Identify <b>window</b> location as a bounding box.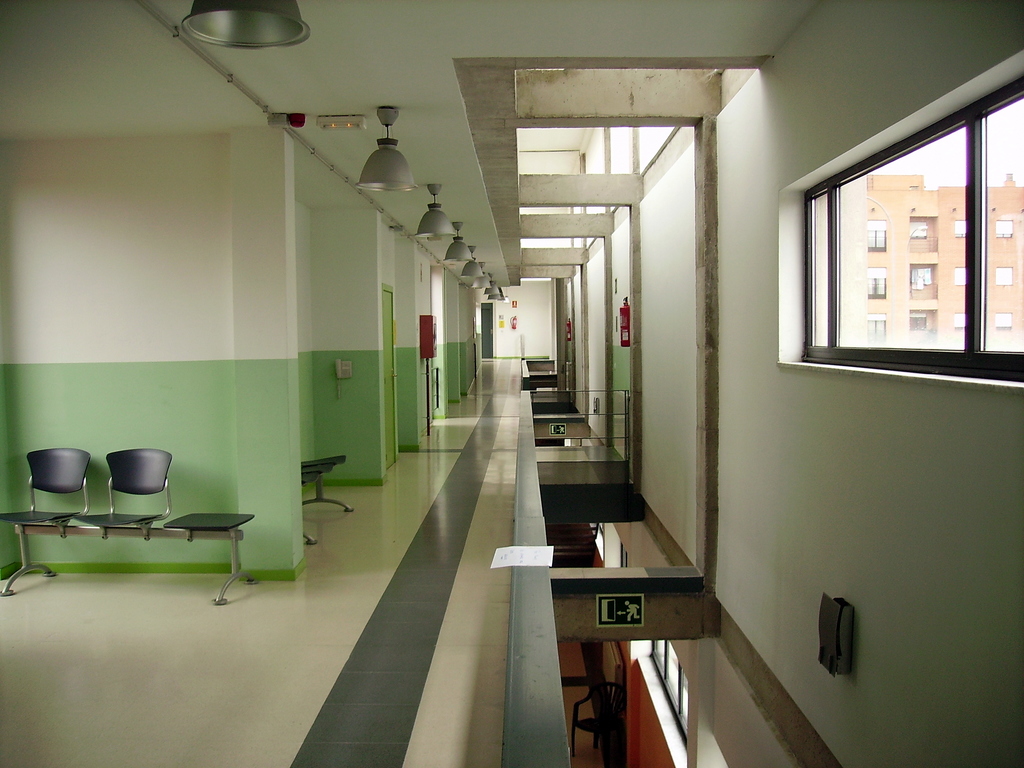
911 266 940 301.
